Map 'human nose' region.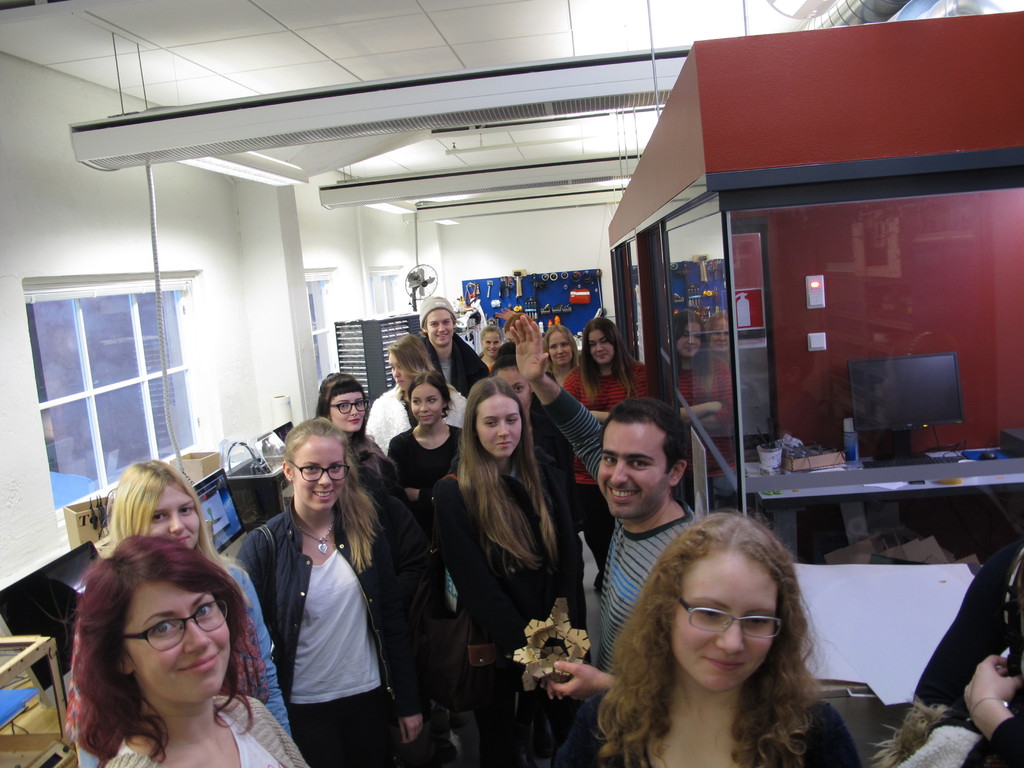
Mapped to 317,472,330,492.
